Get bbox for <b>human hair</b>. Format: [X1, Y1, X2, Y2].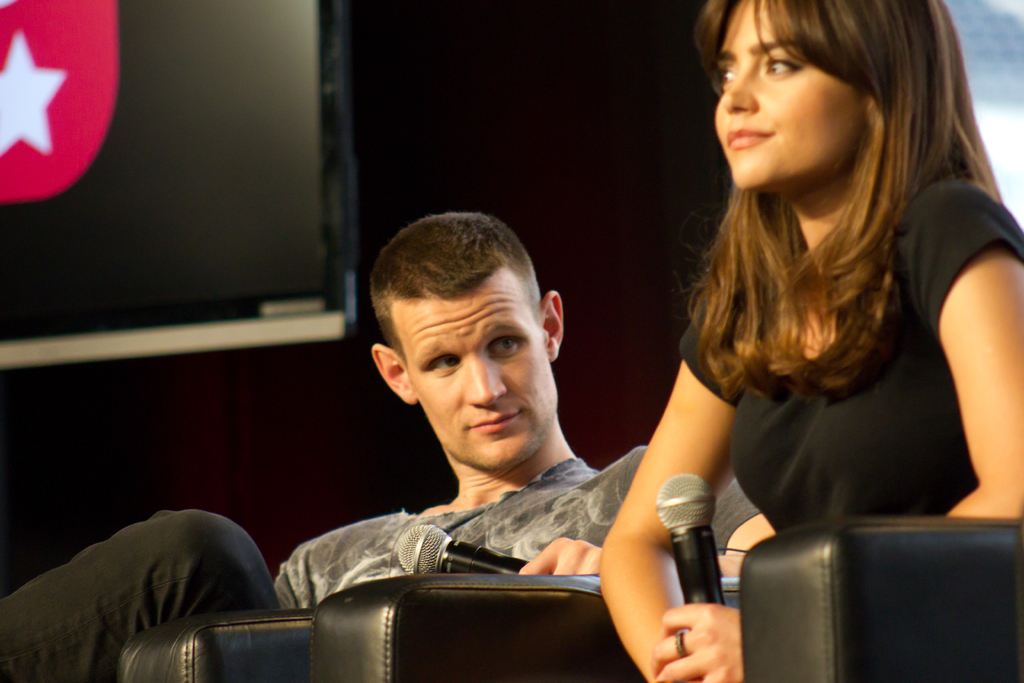
[367, 217, 540, 358].
